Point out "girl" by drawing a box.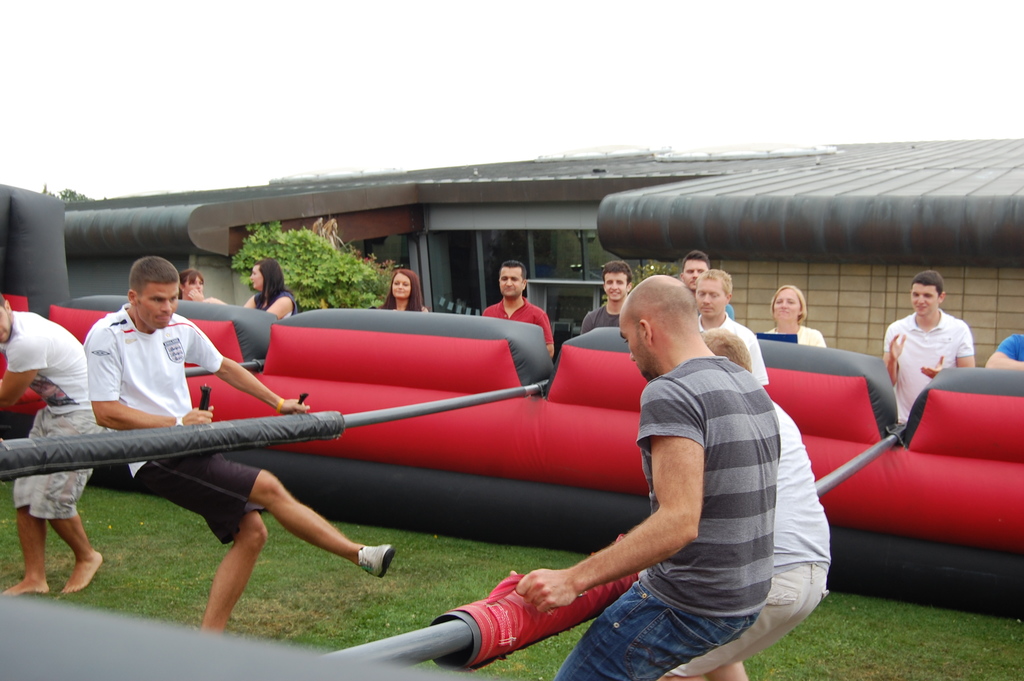
[205,258,297,324].
